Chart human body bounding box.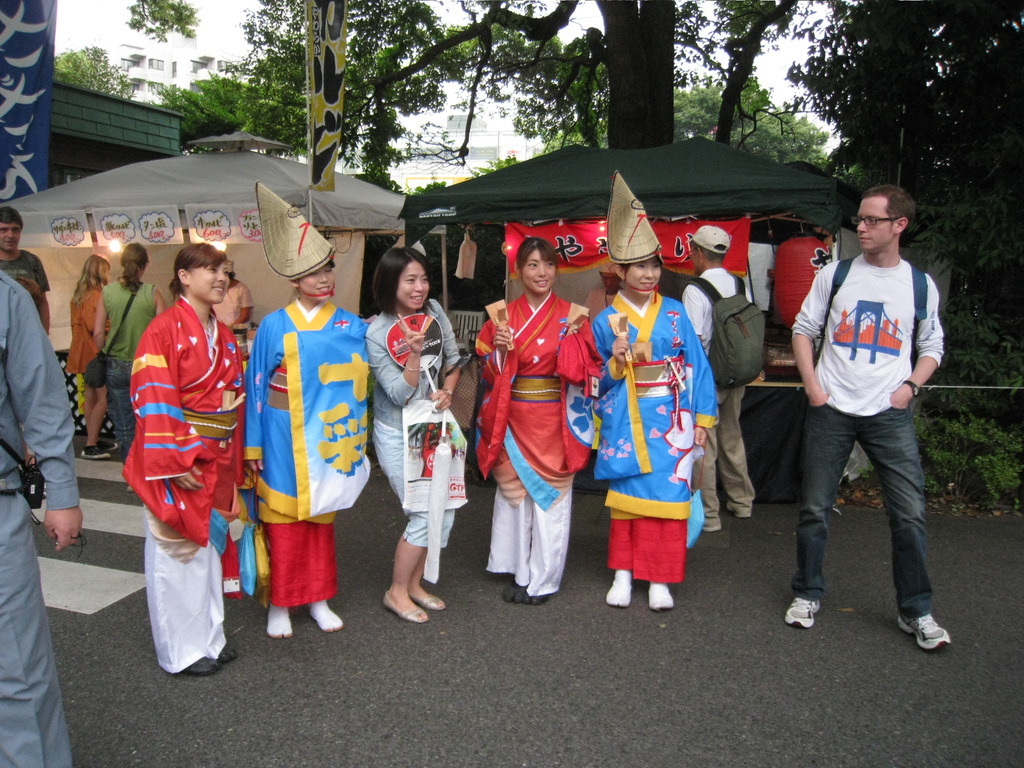
Charted: rect(475, 290, 600, 604).
